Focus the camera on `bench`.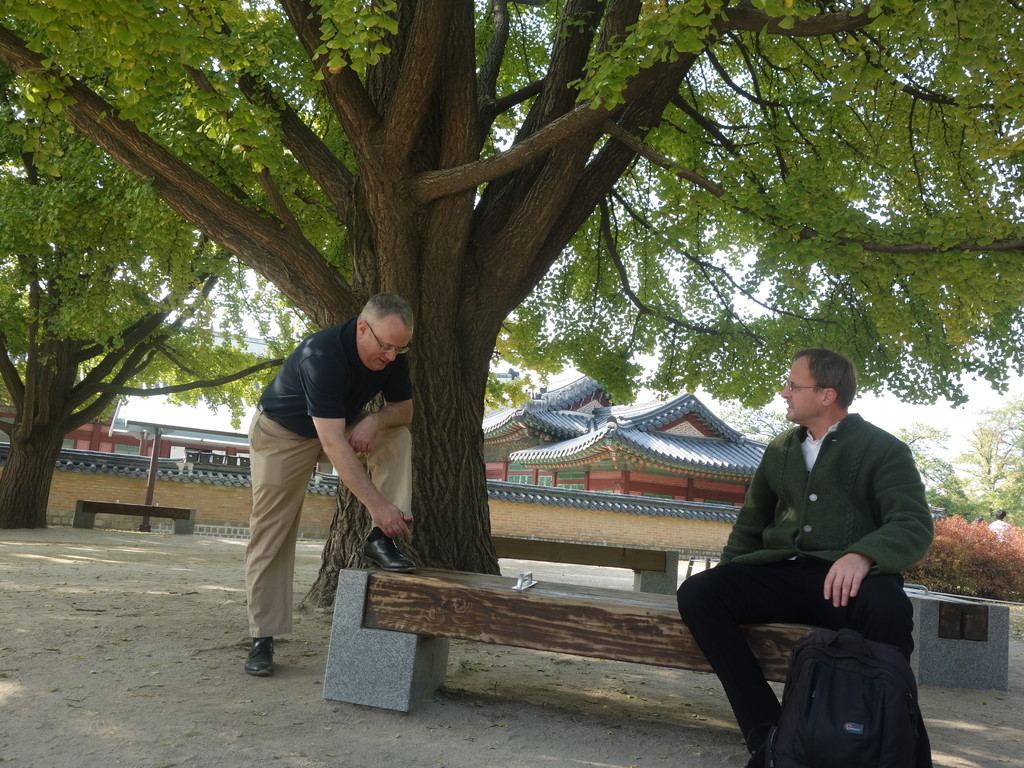
Focus region: (322,568,813,717).
